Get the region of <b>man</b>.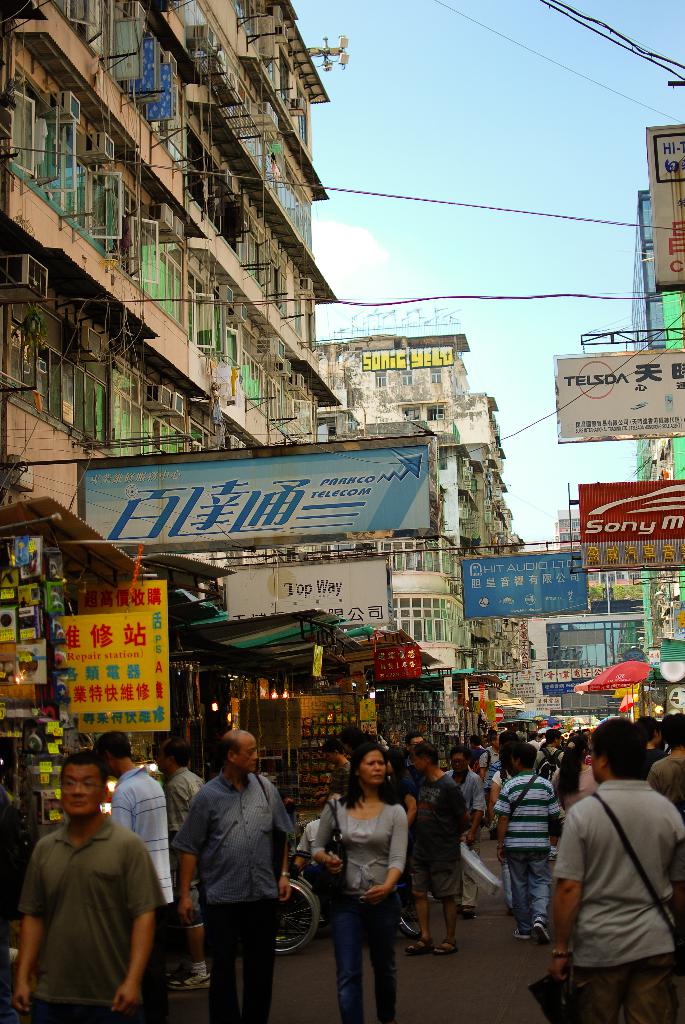
(left=95, top=735, right=176, bottom=1021).
